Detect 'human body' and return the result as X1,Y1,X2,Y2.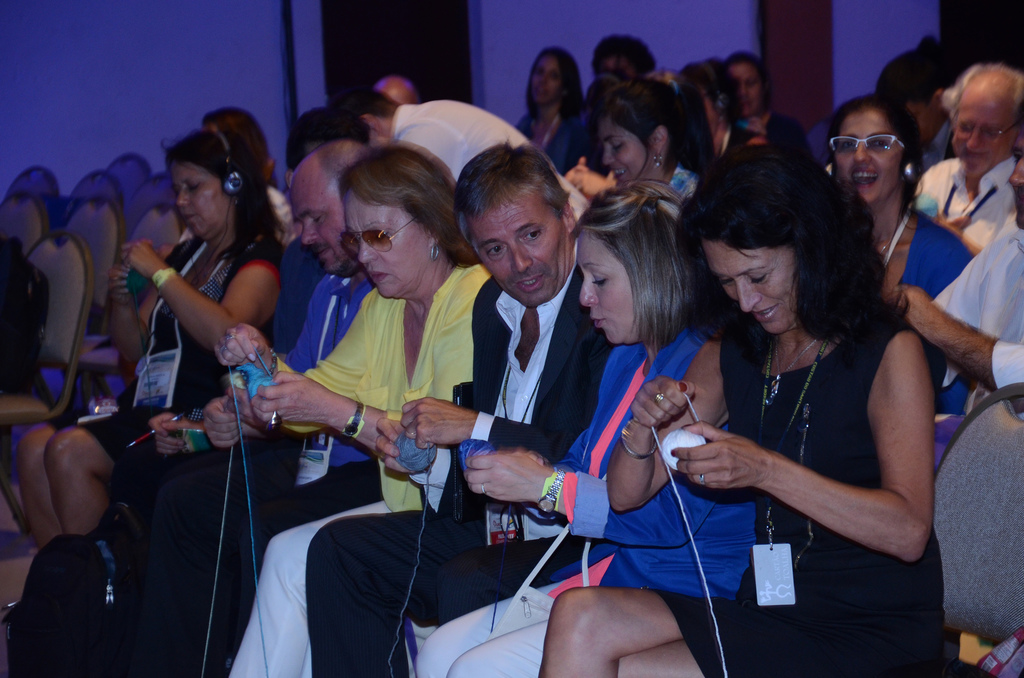
401,97,573,206.
